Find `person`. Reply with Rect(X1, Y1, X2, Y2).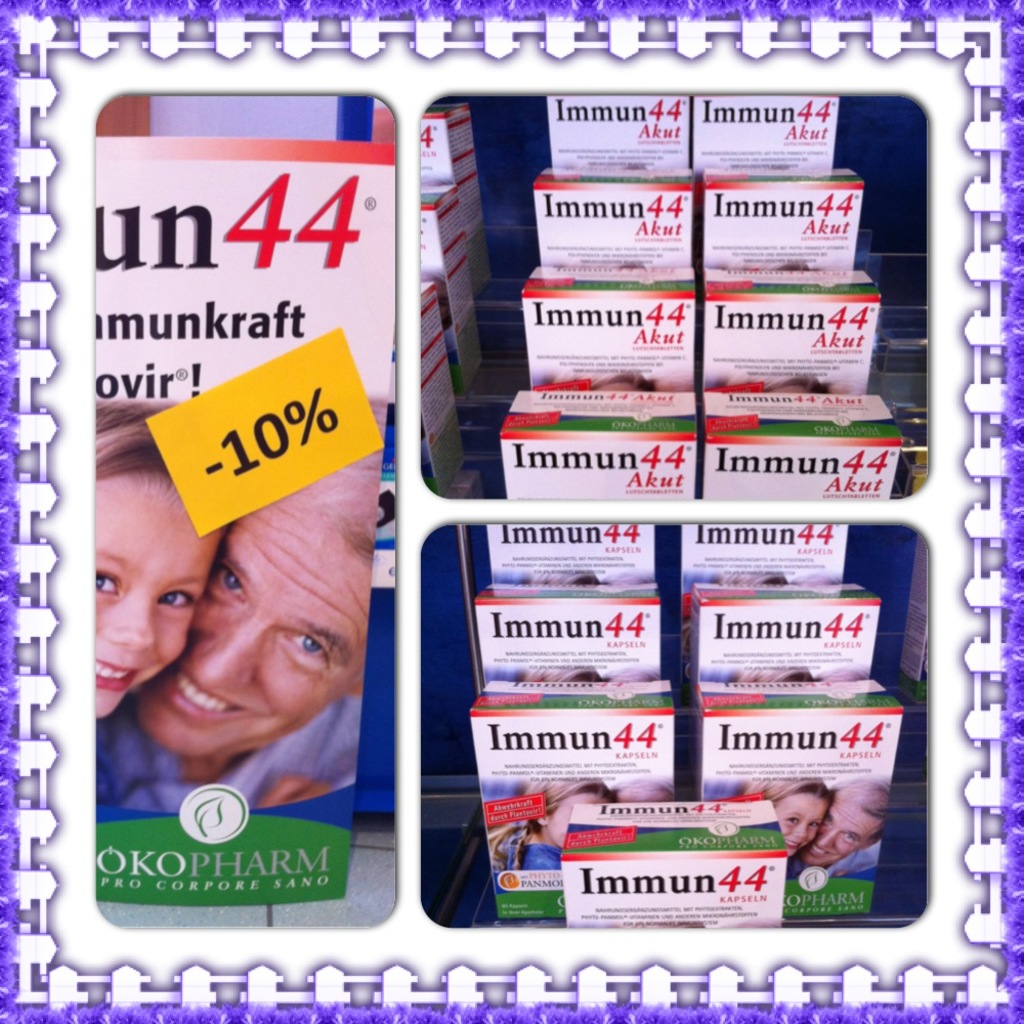
Rect(94, 398, 222, 723).
